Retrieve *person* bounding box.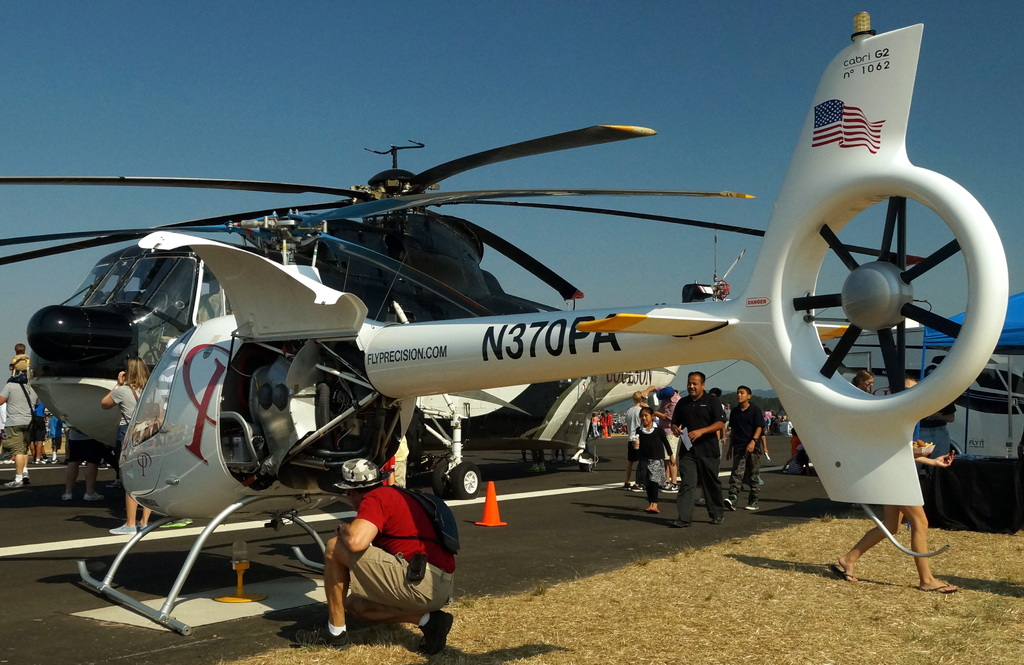
Bounding box: x1=917 y1=364 x2=957 y2=528.
